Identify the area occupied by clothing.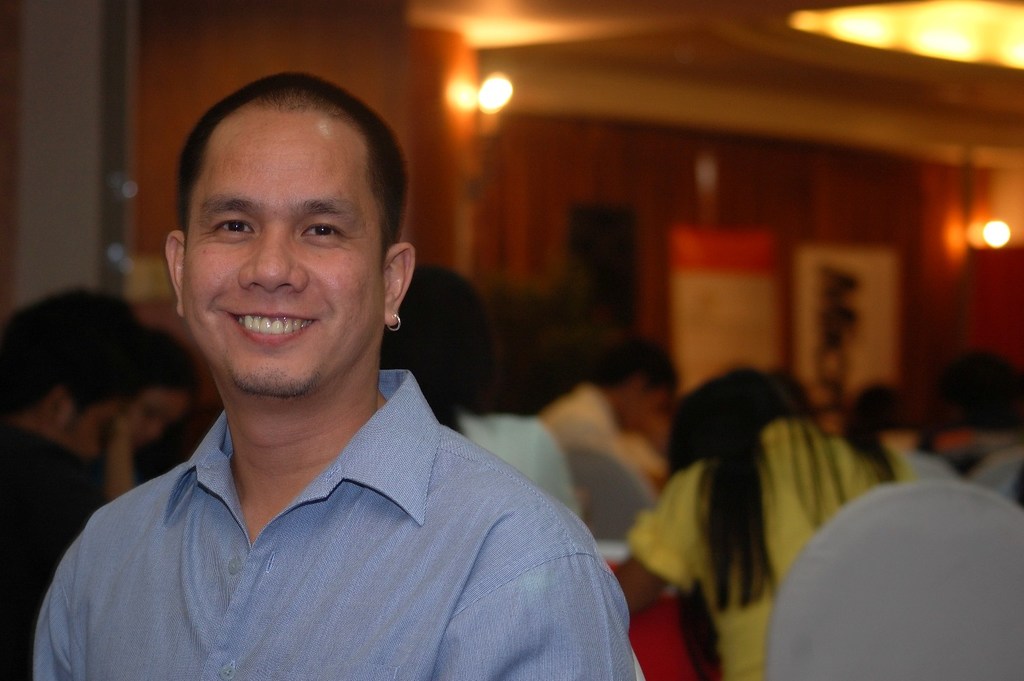
Area: Rect(630, 419, 906, 680).
